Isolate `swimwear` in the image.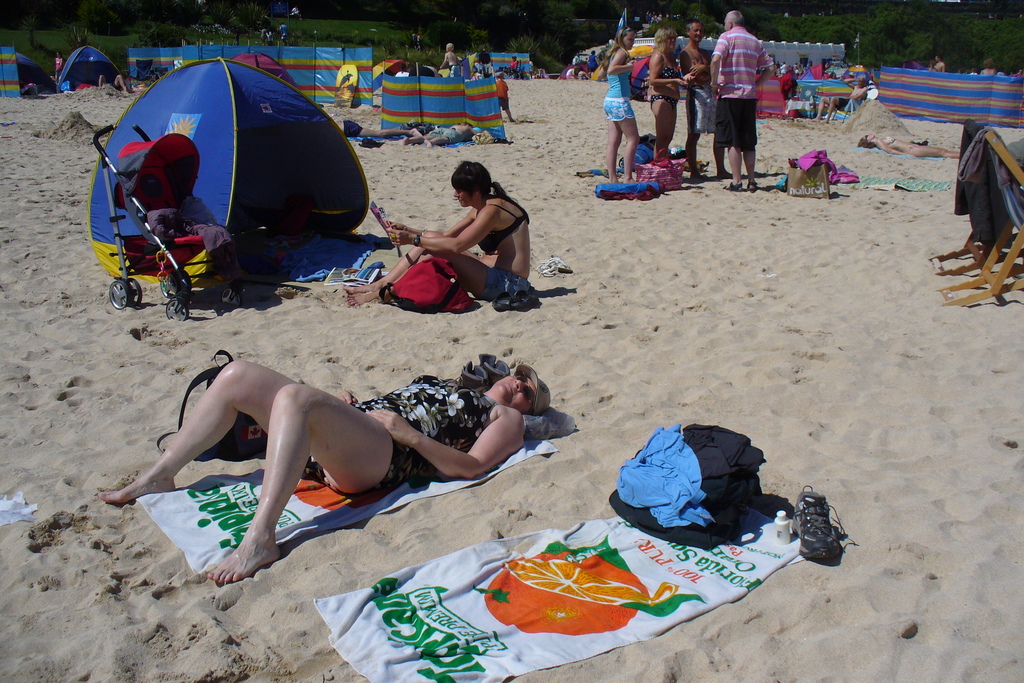
Isolated region: 462/195/546/261.
